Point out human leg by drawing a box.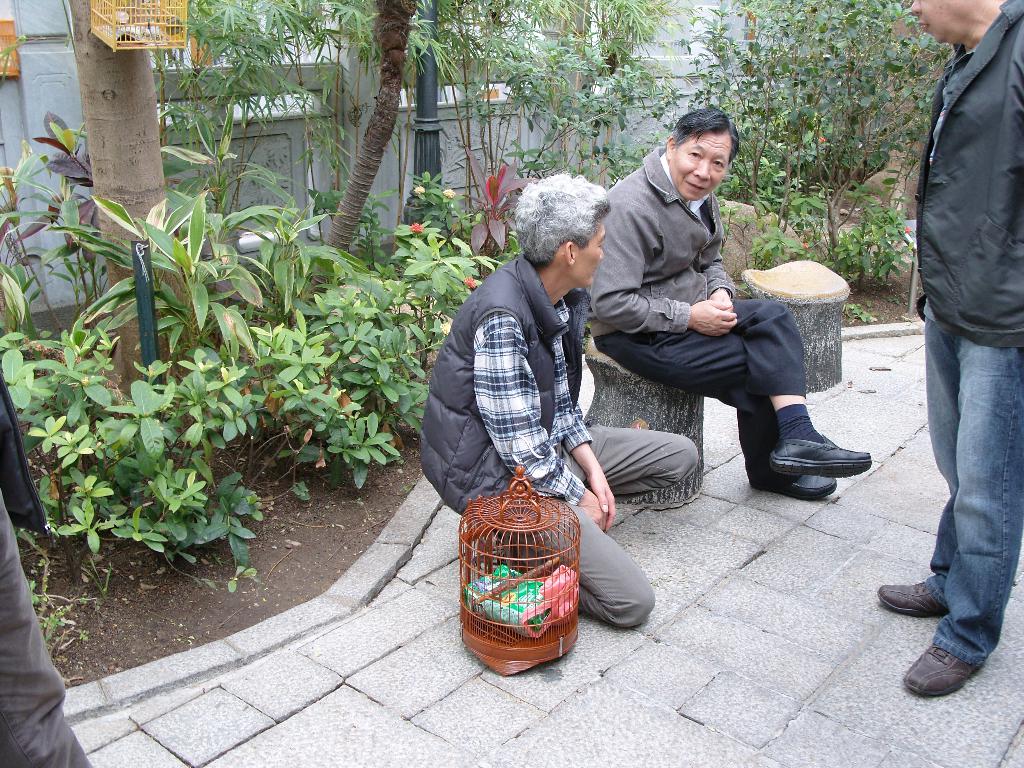
region(593, 300, 874, 503).
